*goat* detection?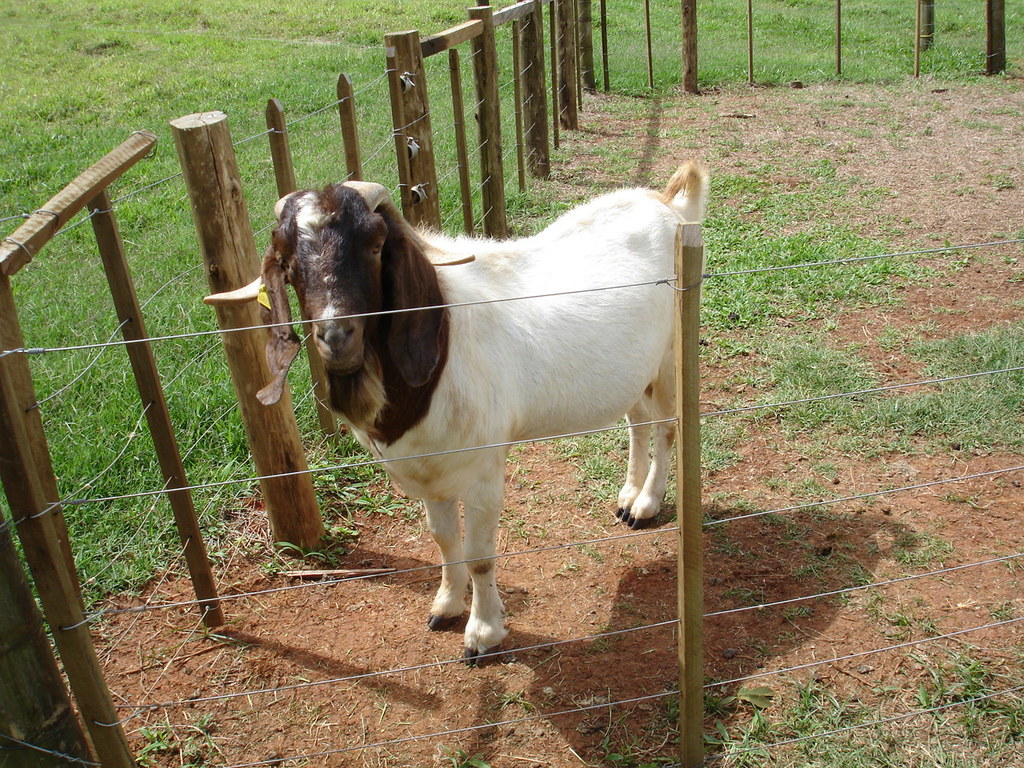
243/150/695/654
